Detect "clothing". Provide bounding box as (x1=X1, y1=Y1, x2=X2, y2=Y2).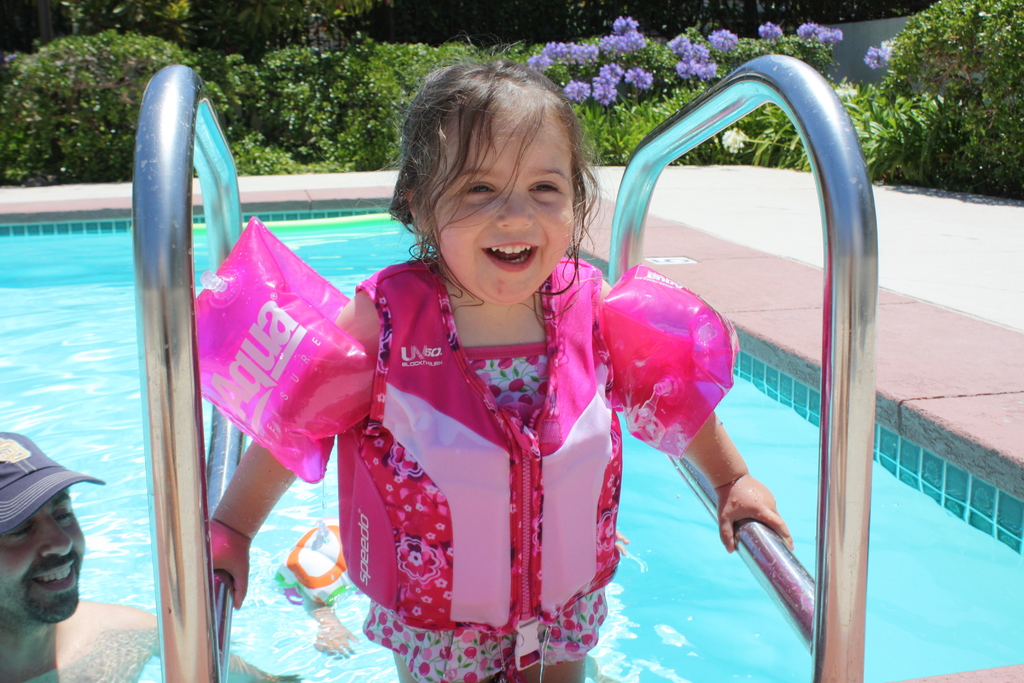
(x1=340, y1=249, x2=643, y2=674).
